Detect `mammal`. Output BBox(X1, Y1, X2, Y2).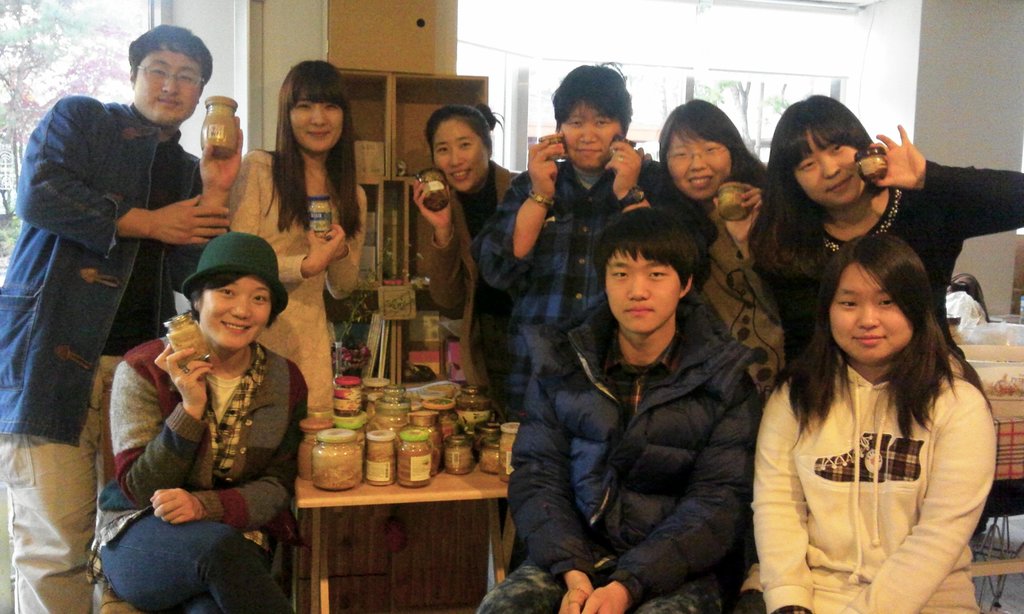
BBox(93, 232, 308, 613).
